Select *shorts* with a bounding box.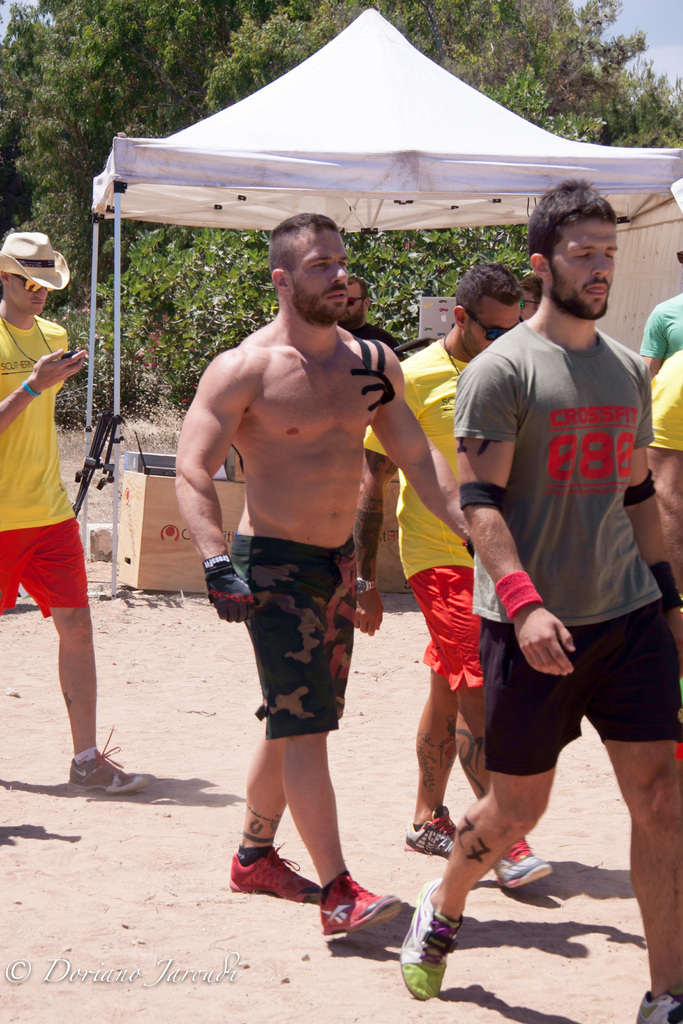
<bbox>221, 586, 366, 740</bbox>.
